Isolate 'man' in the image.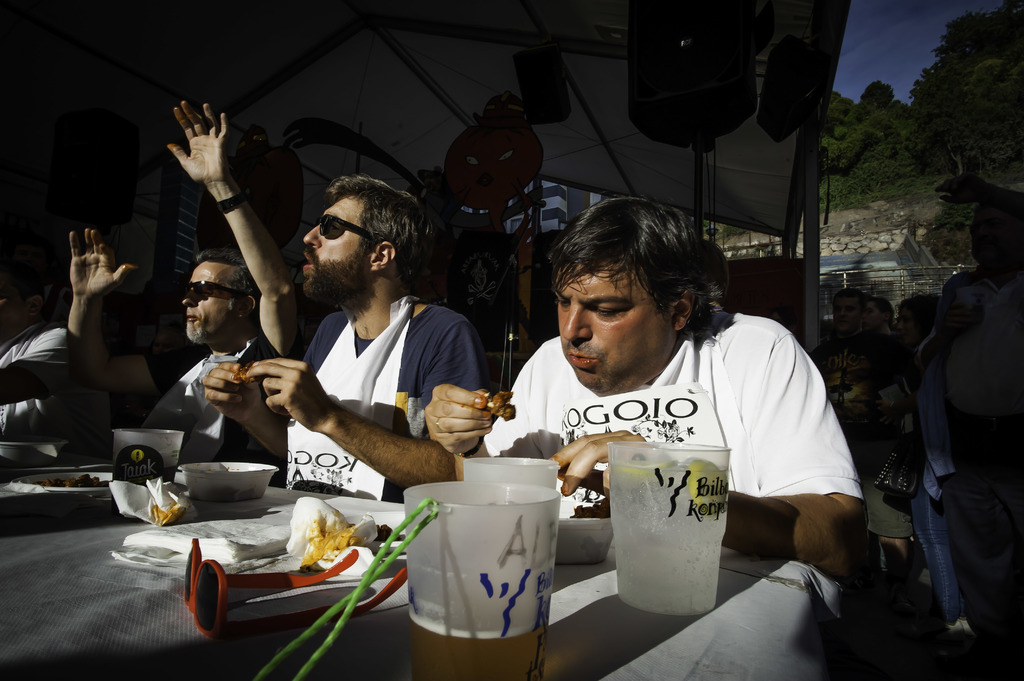
Isolated region: [0,265,81,463].
